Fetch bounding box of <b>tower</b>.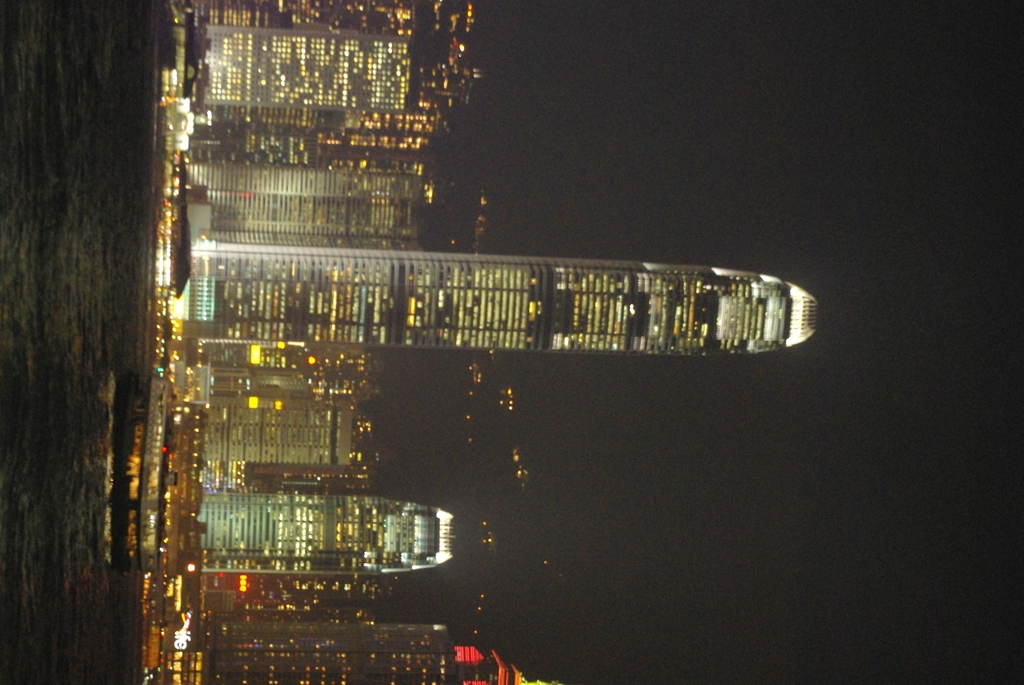
Bbox: 202, 399, 351, 458.
